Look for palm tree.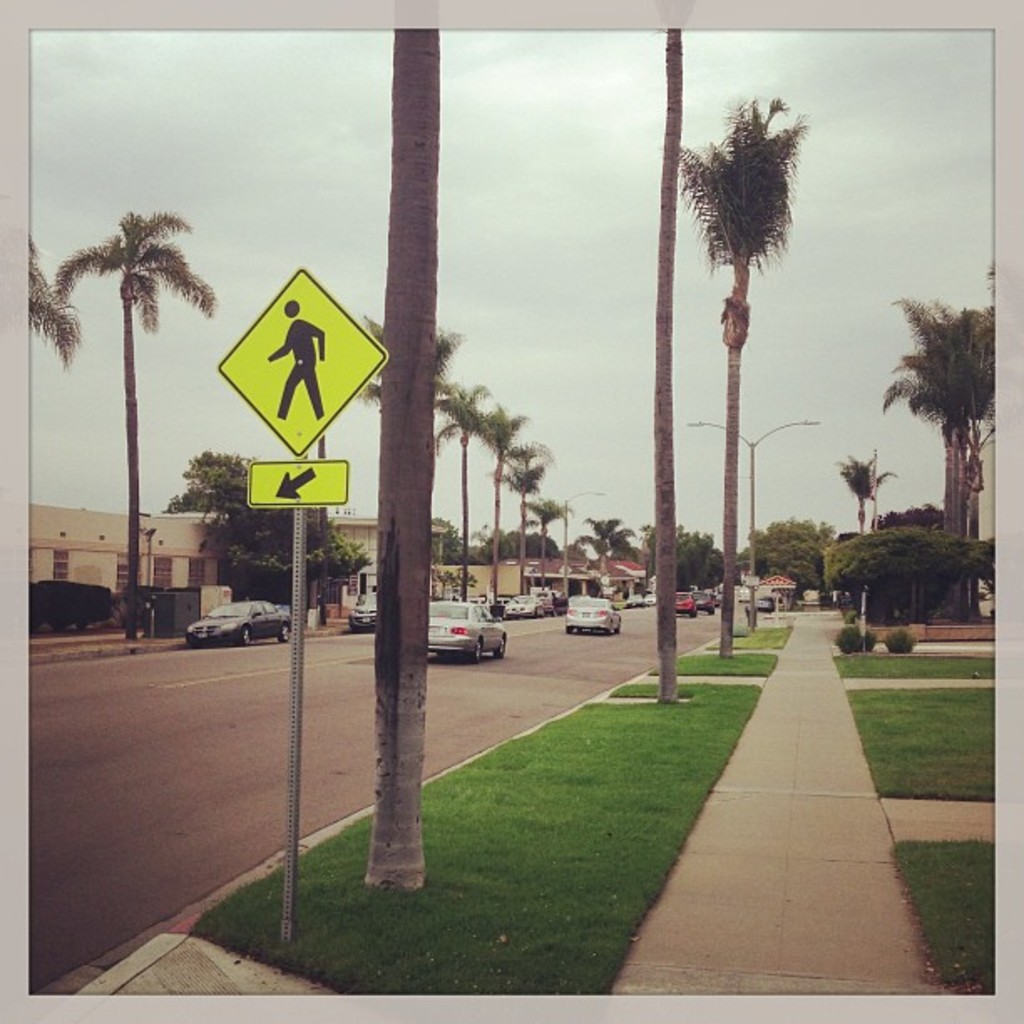
Found: 480 393 510 576.
